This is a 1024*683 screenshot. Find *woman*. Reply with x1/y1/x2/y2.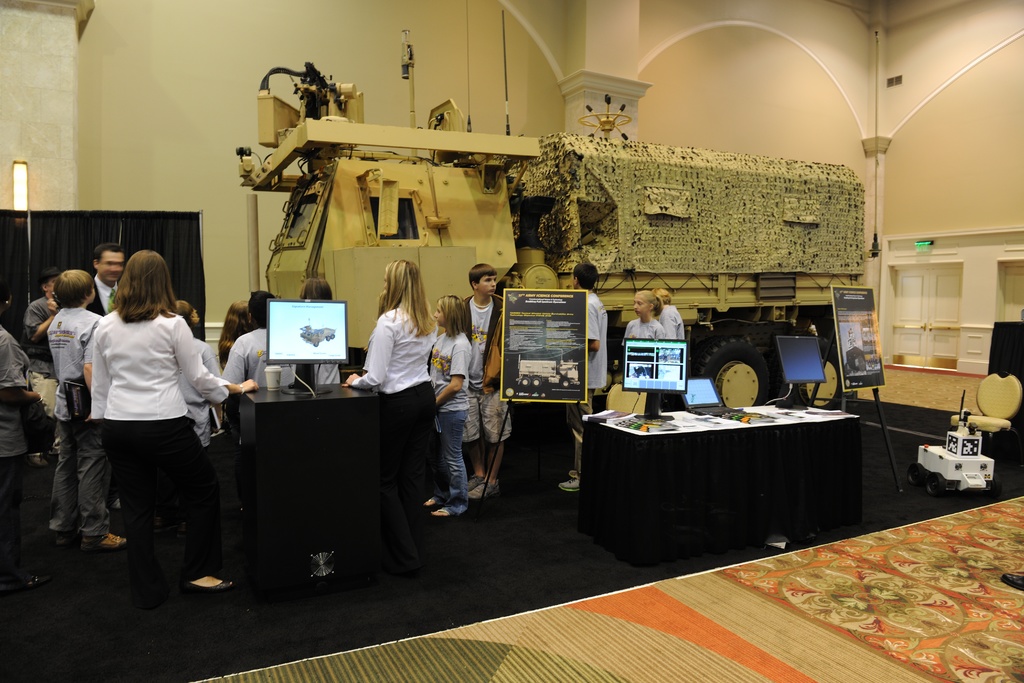
345/259/436/541.
